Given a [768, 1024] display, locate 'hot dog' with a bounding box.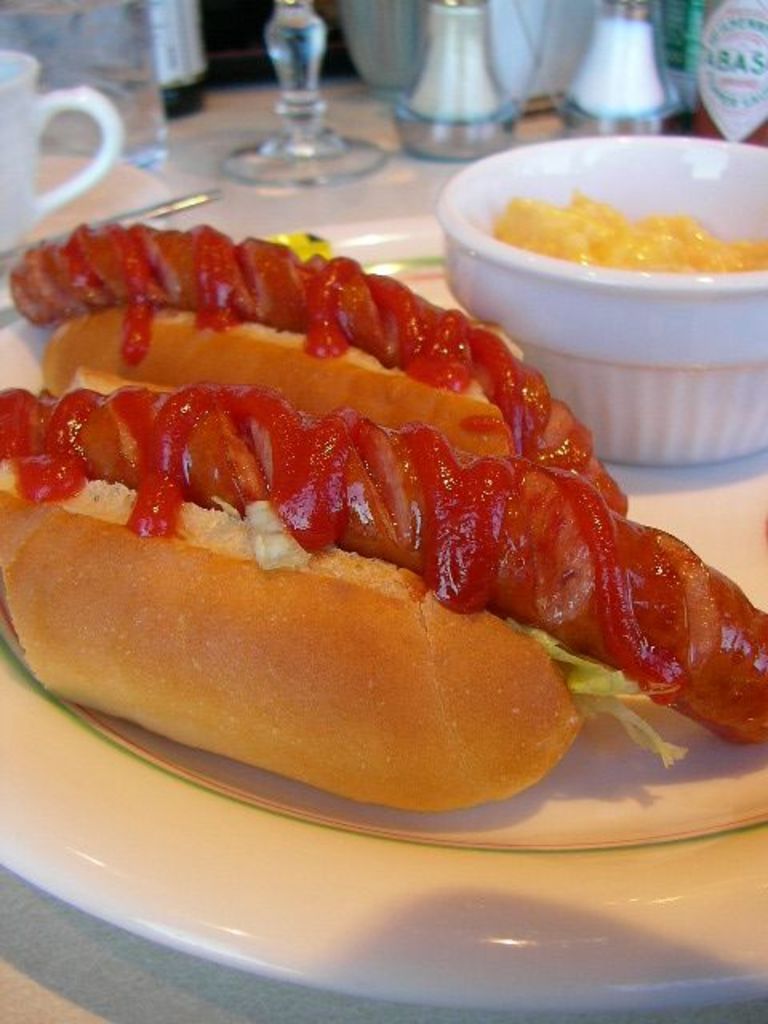
Located: <box>0,387,766,816</box>.
